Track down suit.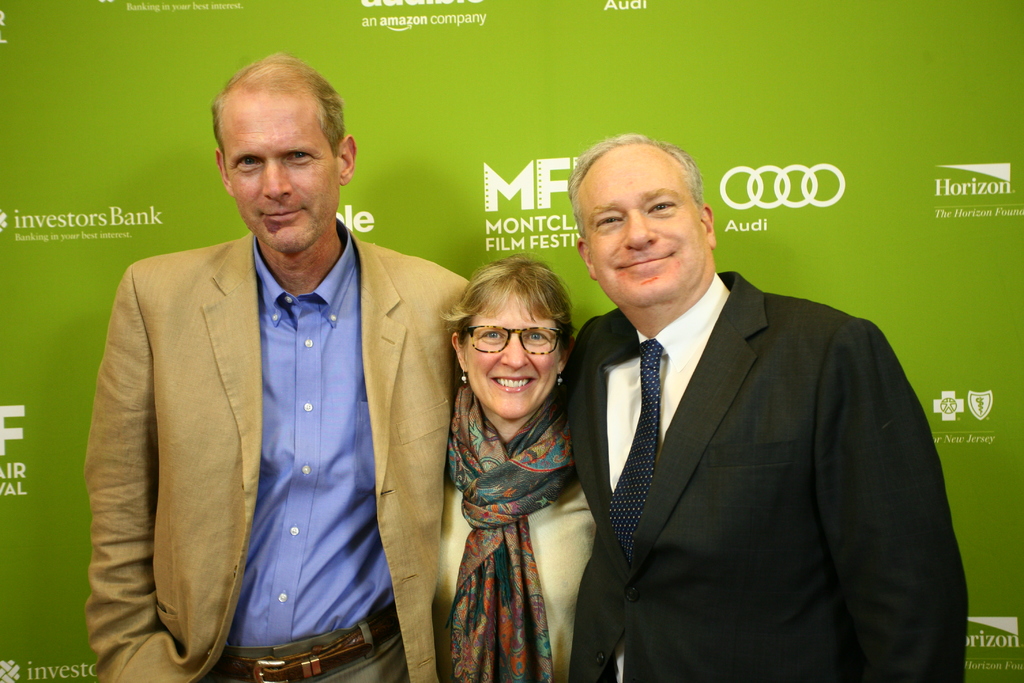
Tracked to [x1=83, y1=218, x2=473, y2=682].
